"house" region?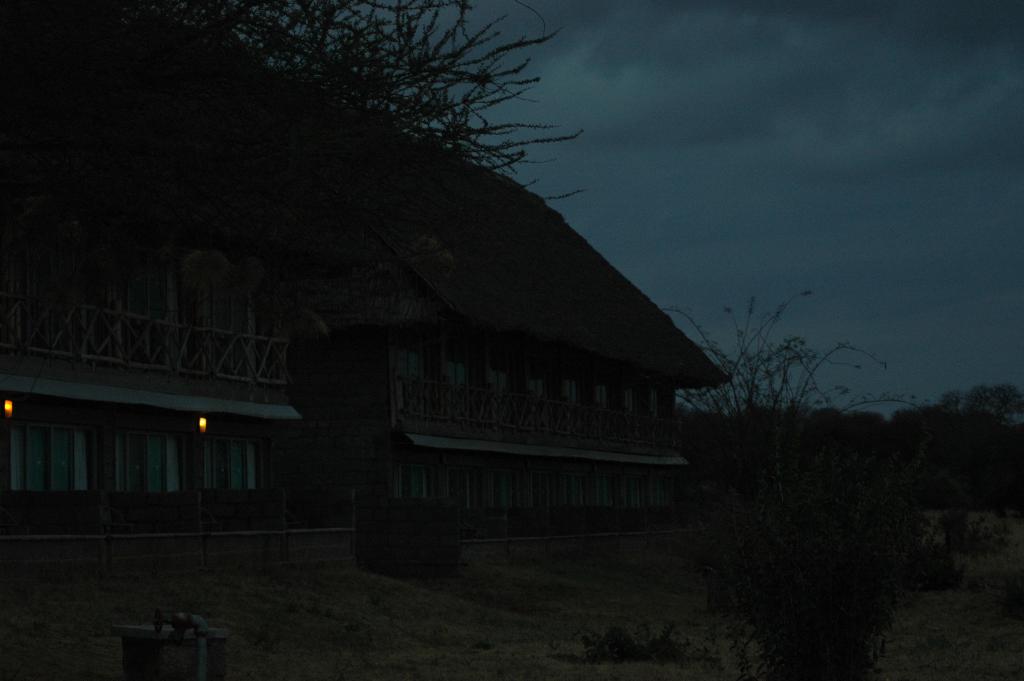
box=[0, 3, 726, 587]
